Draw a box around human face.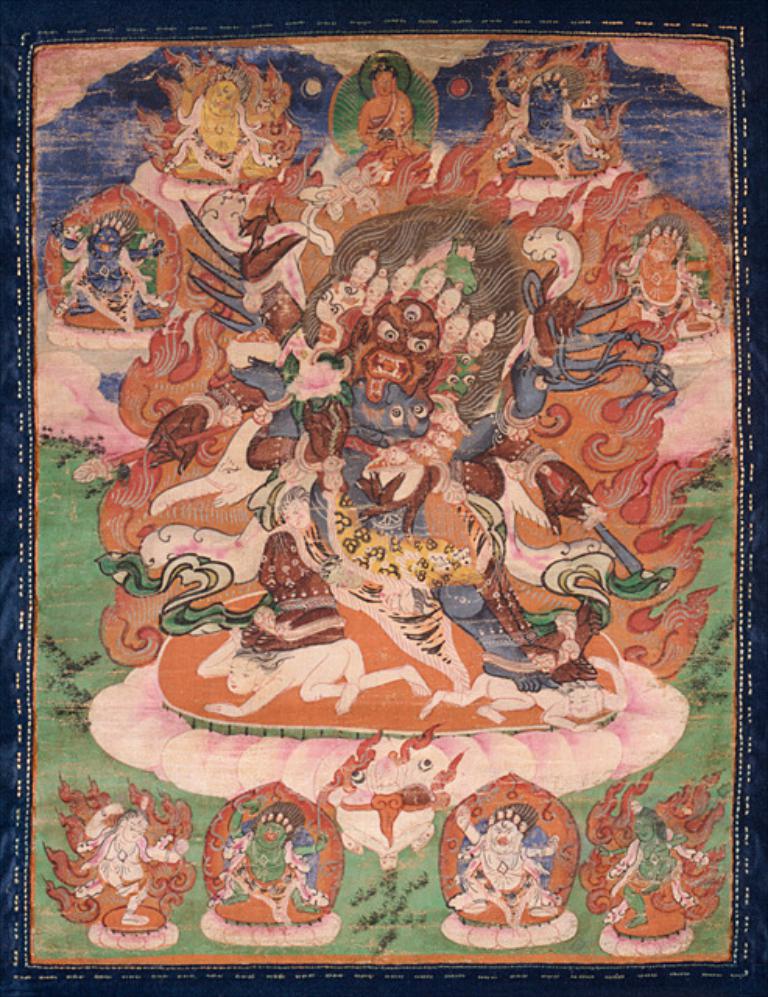
{"x1": 537, "y1": 81, "x2": 561, "y2": 107}.
